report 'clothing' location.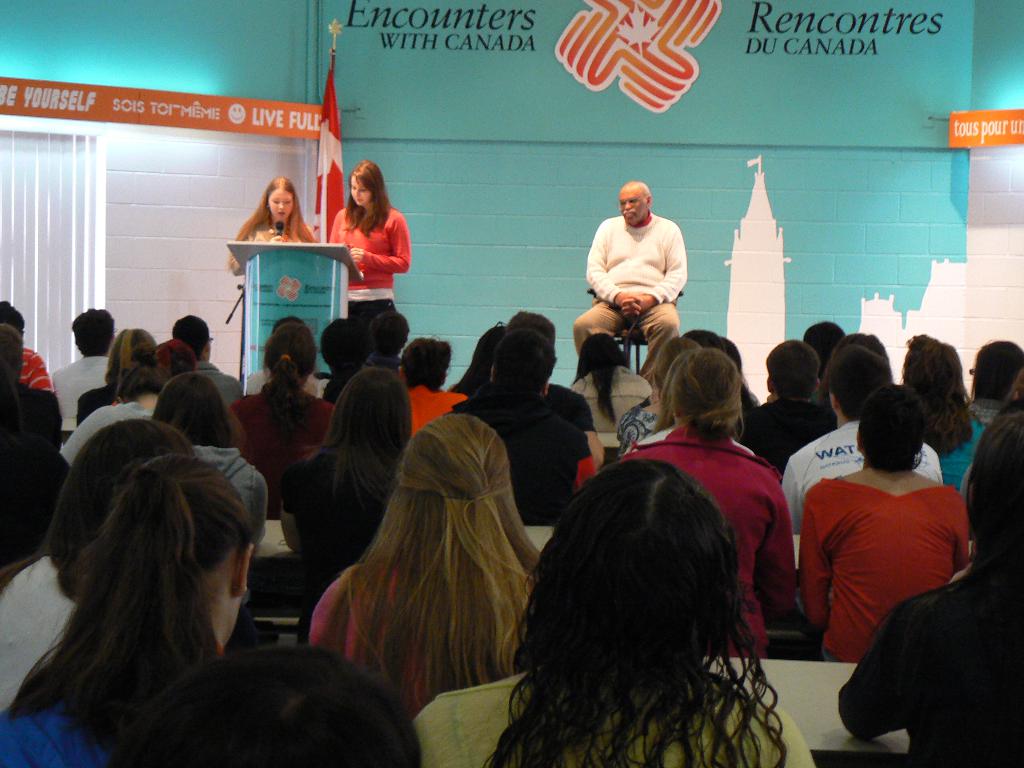
Report: box=[0, 700, 135, 767].
